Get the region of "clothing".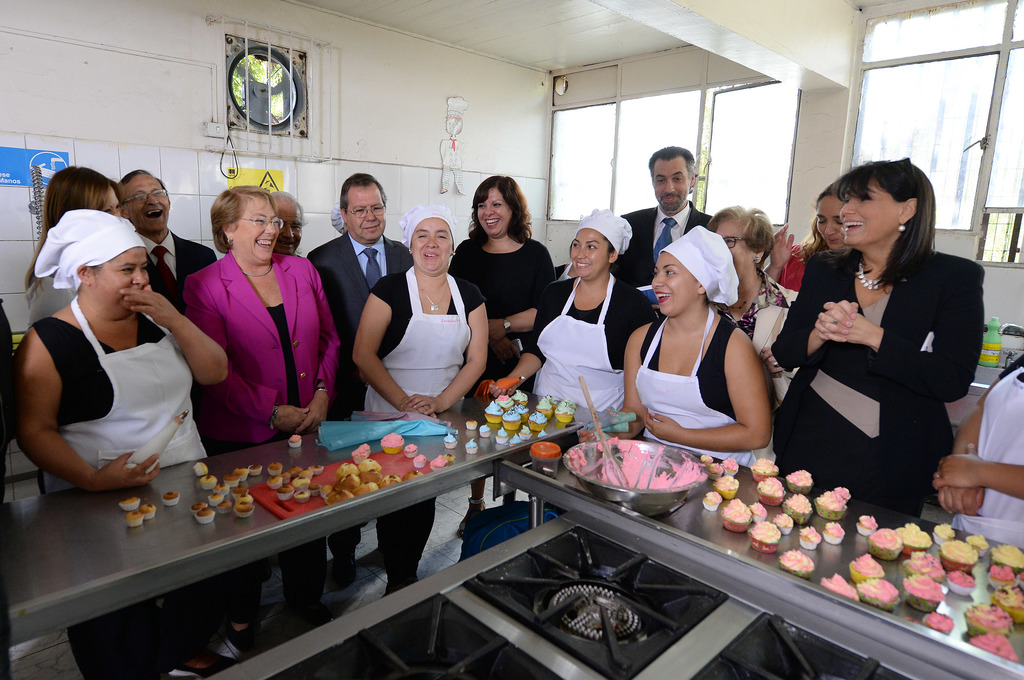
794 222 982 520.
